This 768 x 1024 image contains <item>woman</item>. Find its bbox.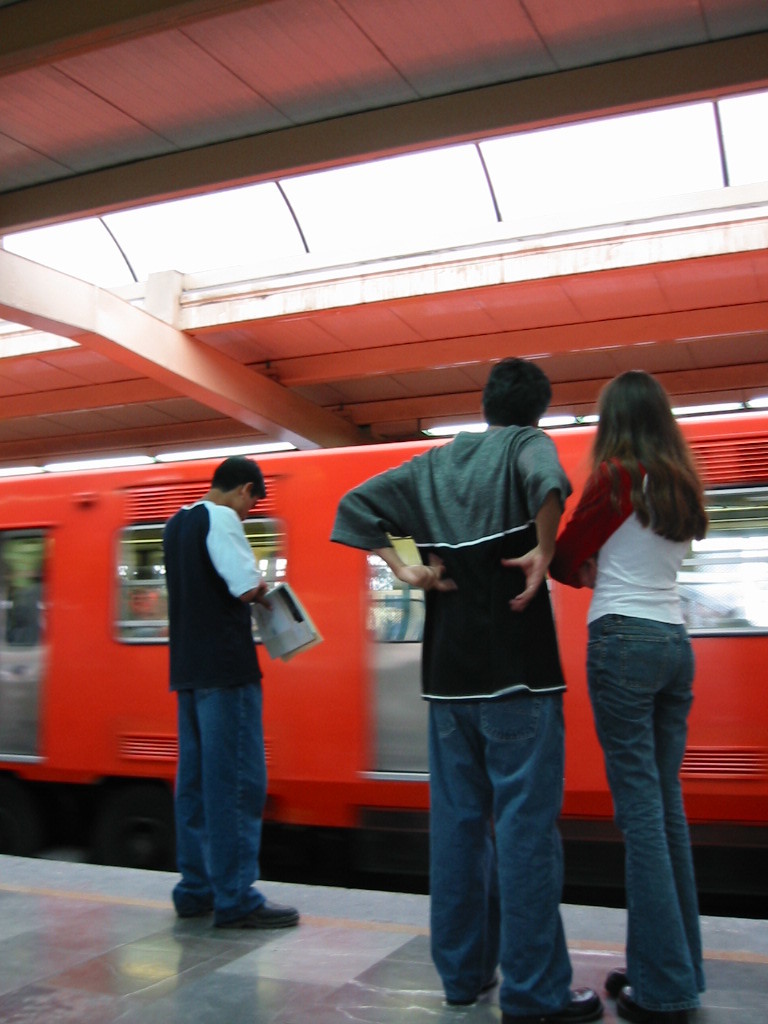
(left=545, top=371, right=709, bottom=1023).
